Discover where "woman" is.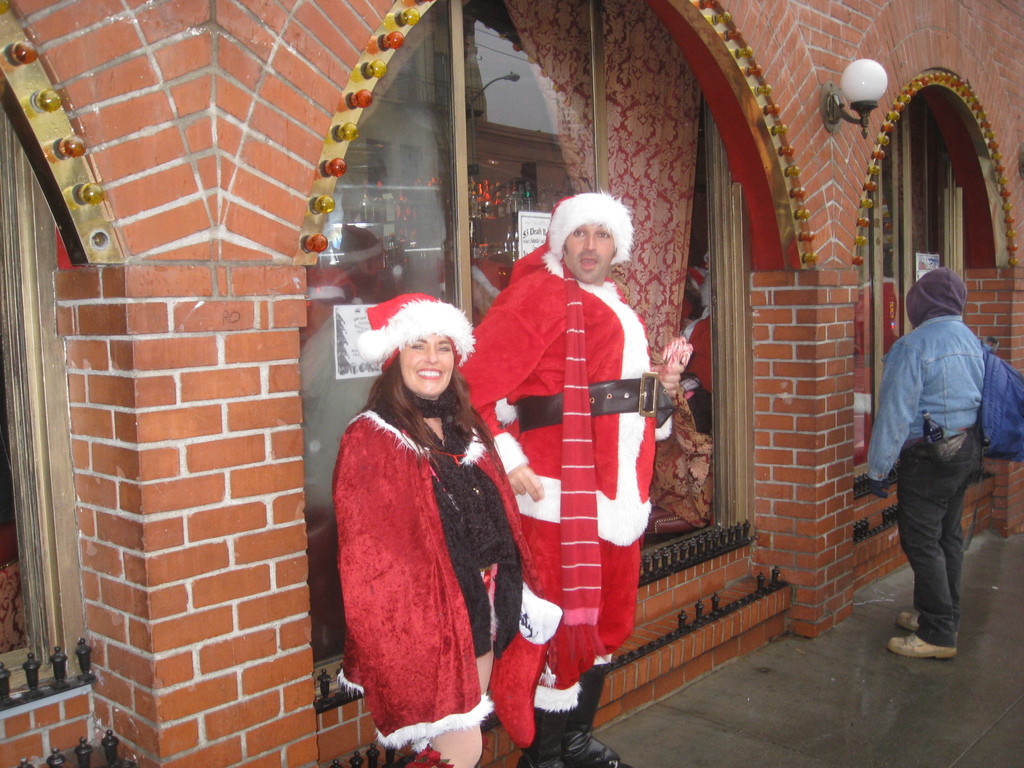
Discovered at l=329, t=291, r=520, b=767.
